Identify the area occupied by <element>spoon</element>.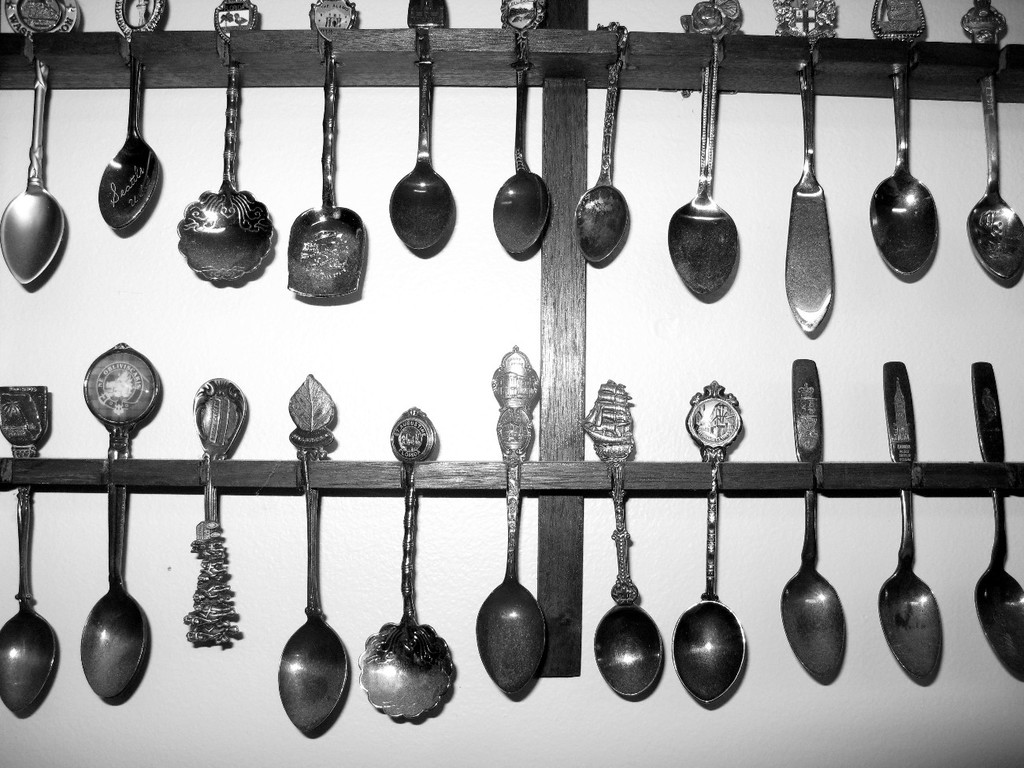
Area: box(95, 0, 171, 242).
